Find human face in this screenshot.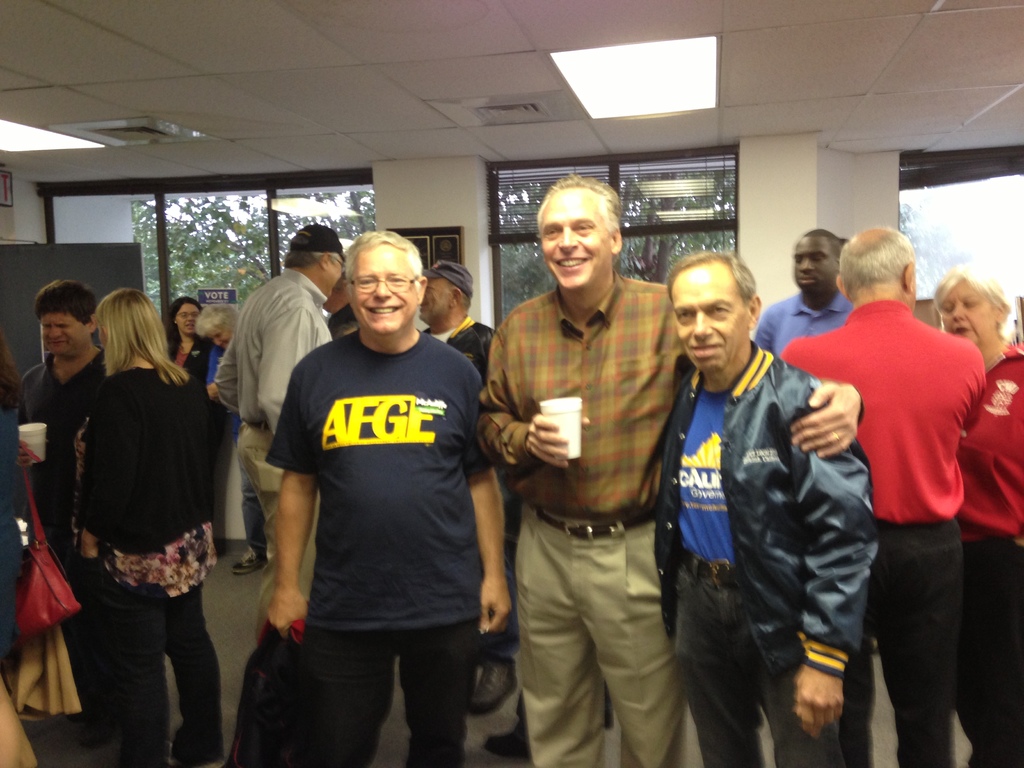
The bounding box for human face is (left=177, top=302, right=203, bottom=338).
